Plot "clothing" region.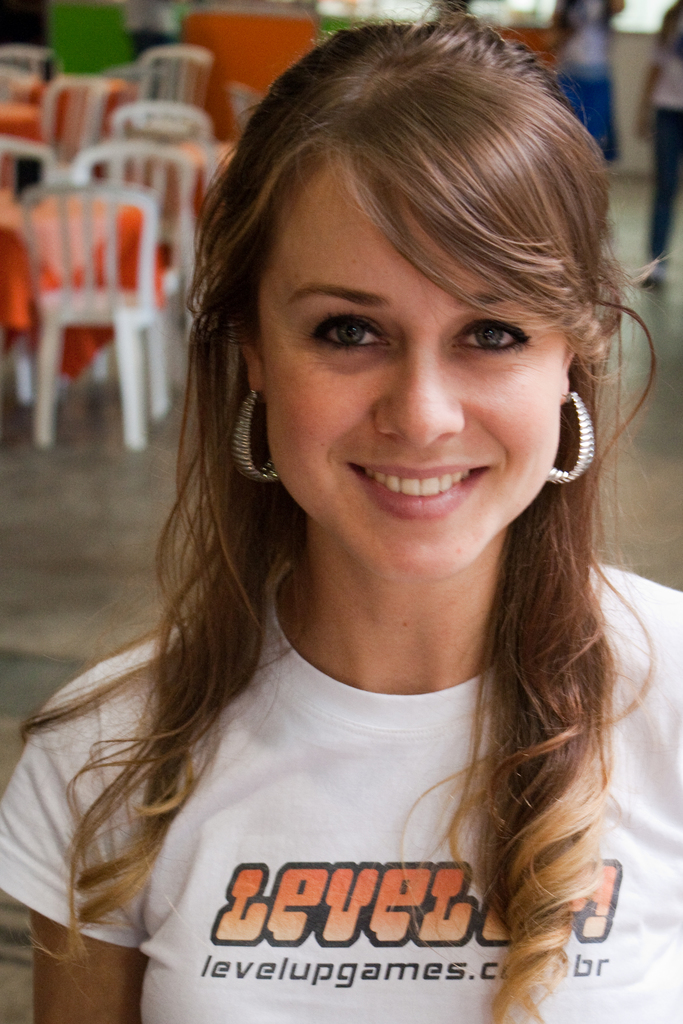
Plotted at detection(646, 42, 682, 294).
